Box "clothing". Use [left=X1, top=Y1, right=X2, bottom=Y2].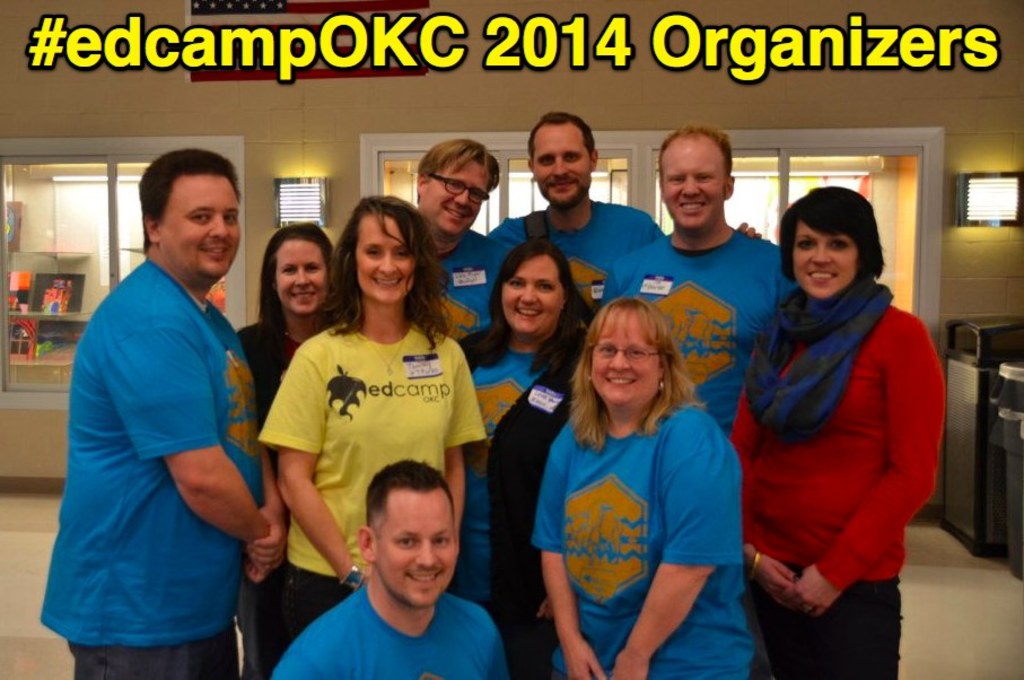
[left=409, top=314, right=653, bottom=650].
